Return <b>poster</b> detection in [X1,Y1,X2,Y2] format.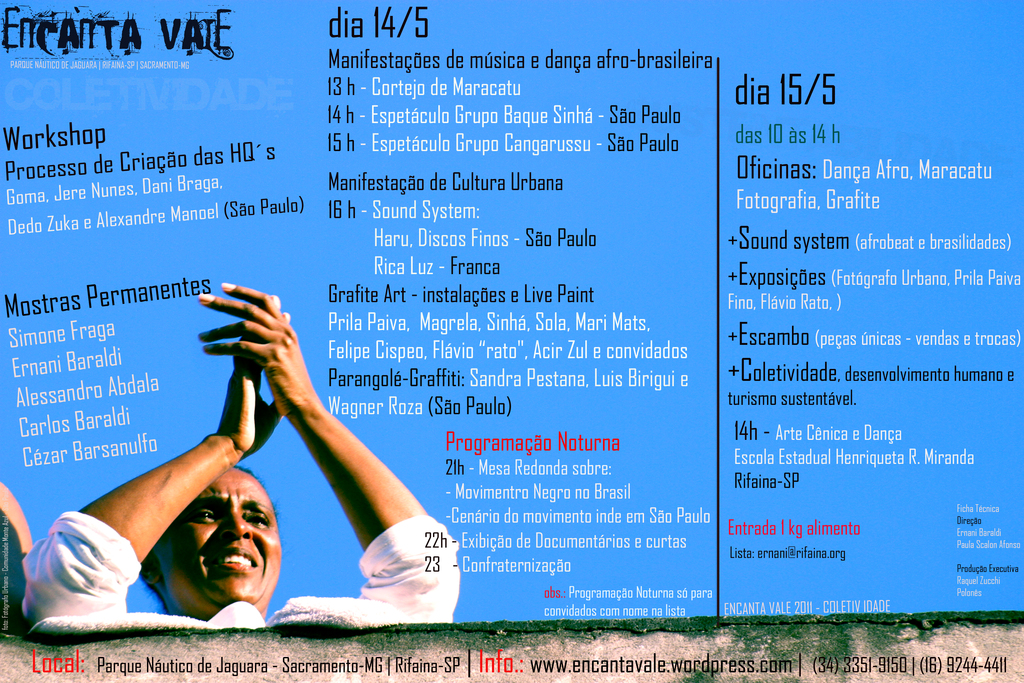
[0,0,1023,682].
